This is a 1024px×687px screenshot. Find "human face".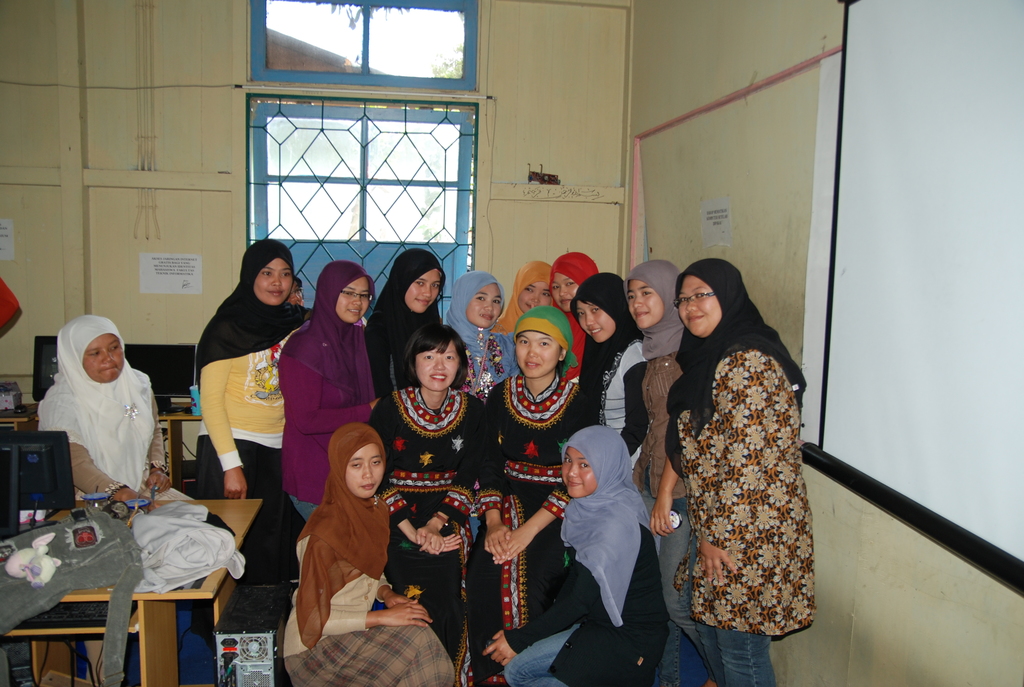
Bounding box: crop(255, 258, 294, 310).
